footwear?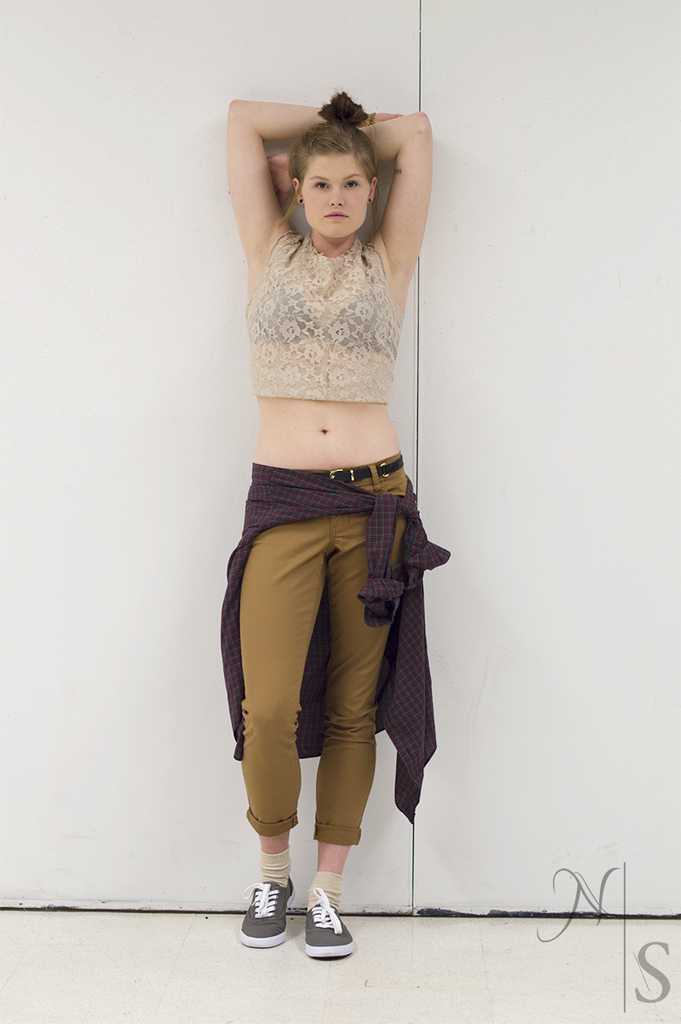
{"left": 237, "top": 873, "right": 294, "bottom": 949}
